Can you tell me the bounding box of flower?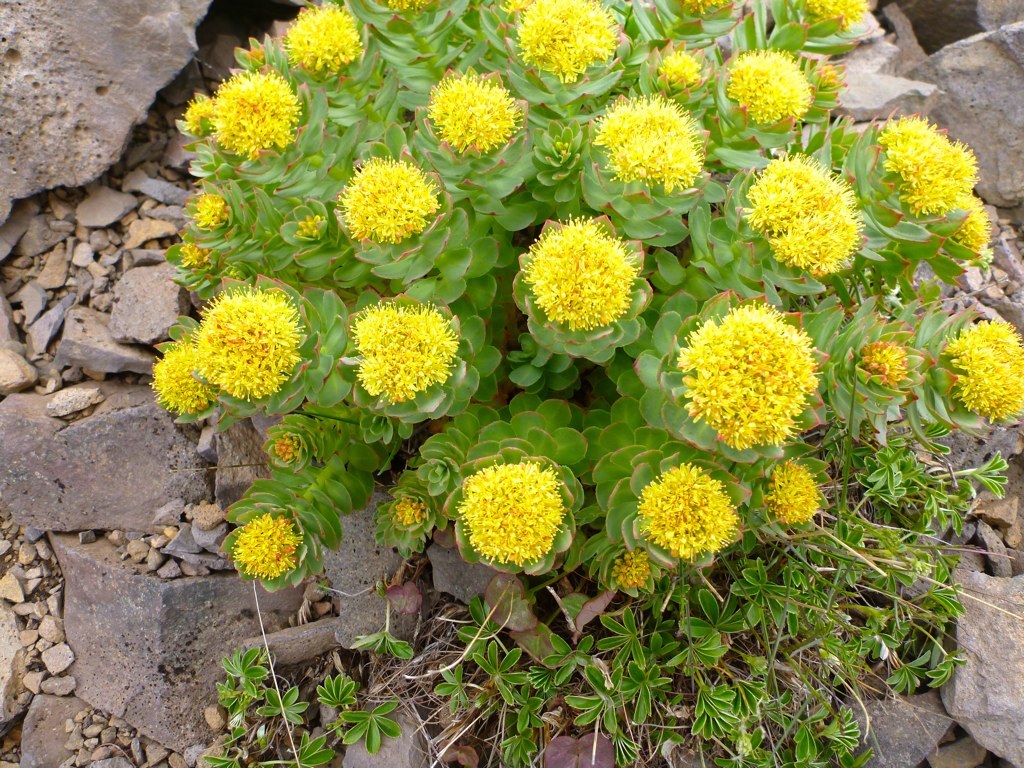
detection(522, 214, 641, 330).
